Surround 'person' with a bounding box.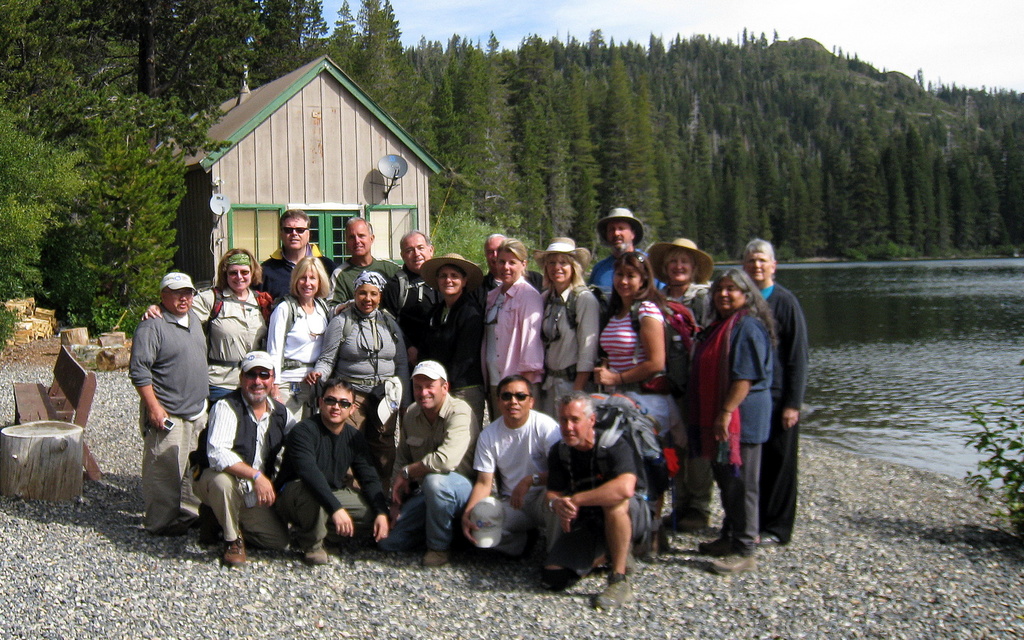
l=257, t=209, r=339, b=321.
